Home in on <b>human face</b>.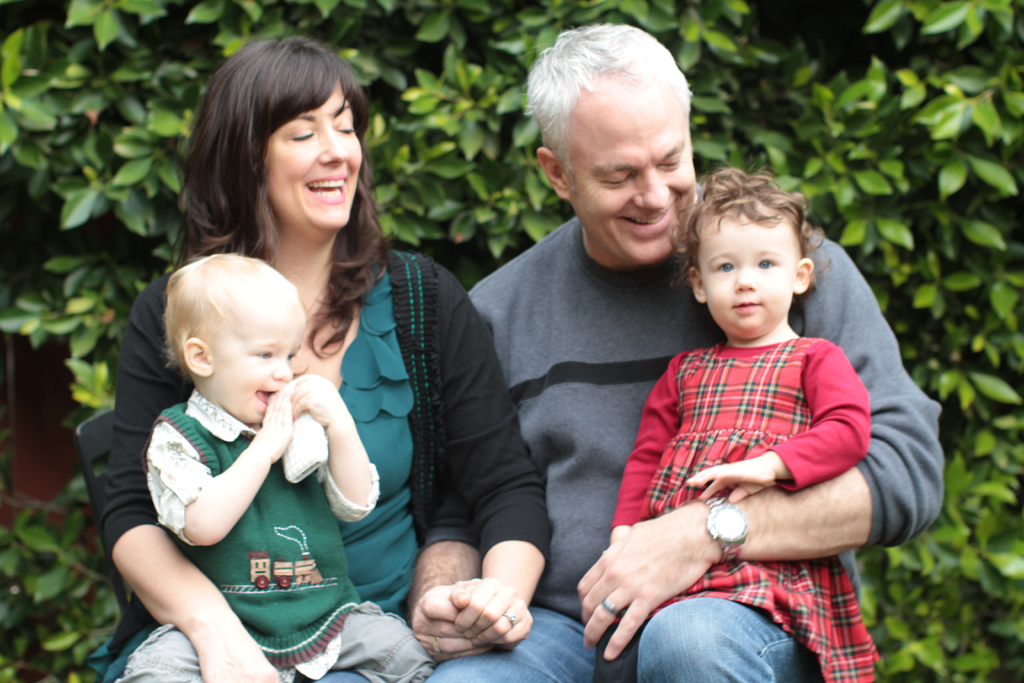
Homed in at (555, 104, 695, 263).
